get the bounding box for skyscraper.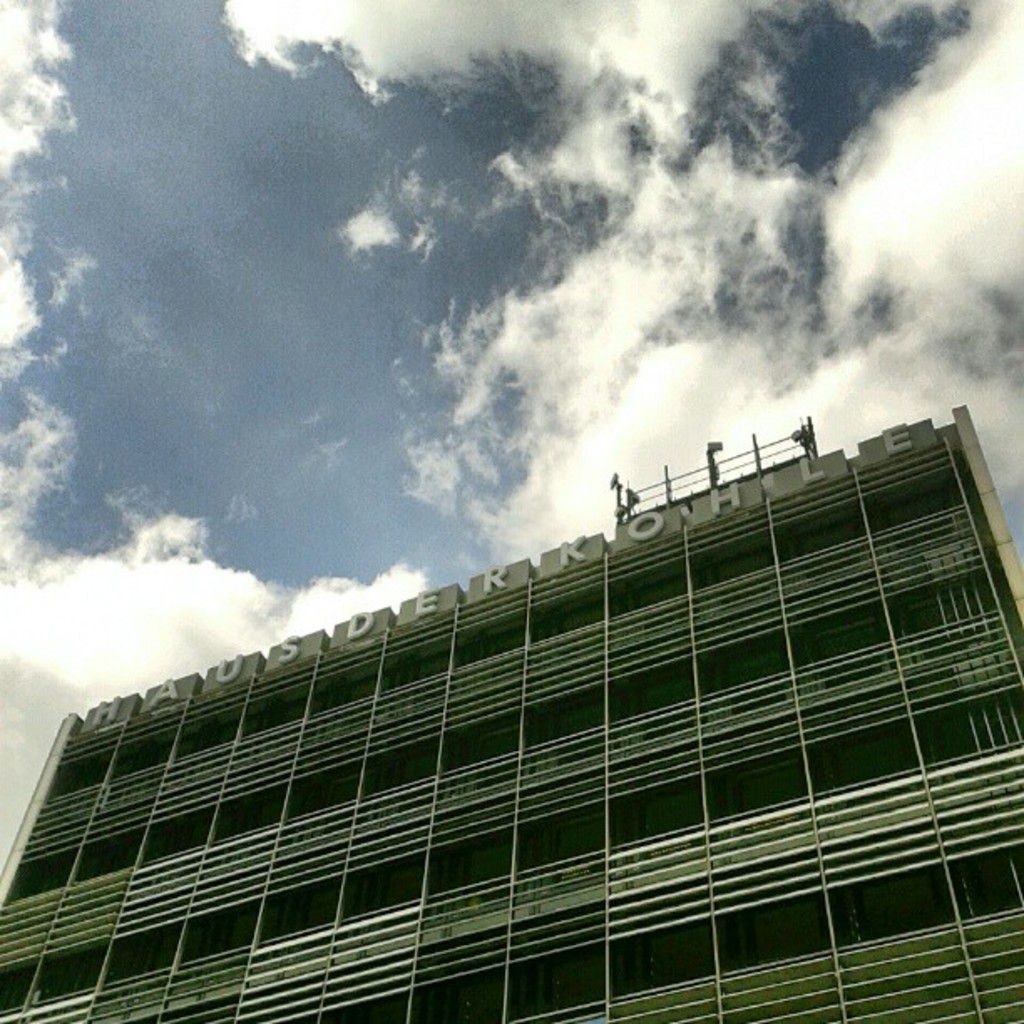
x1=0, y1=410, x2=1022, y2=1022.
